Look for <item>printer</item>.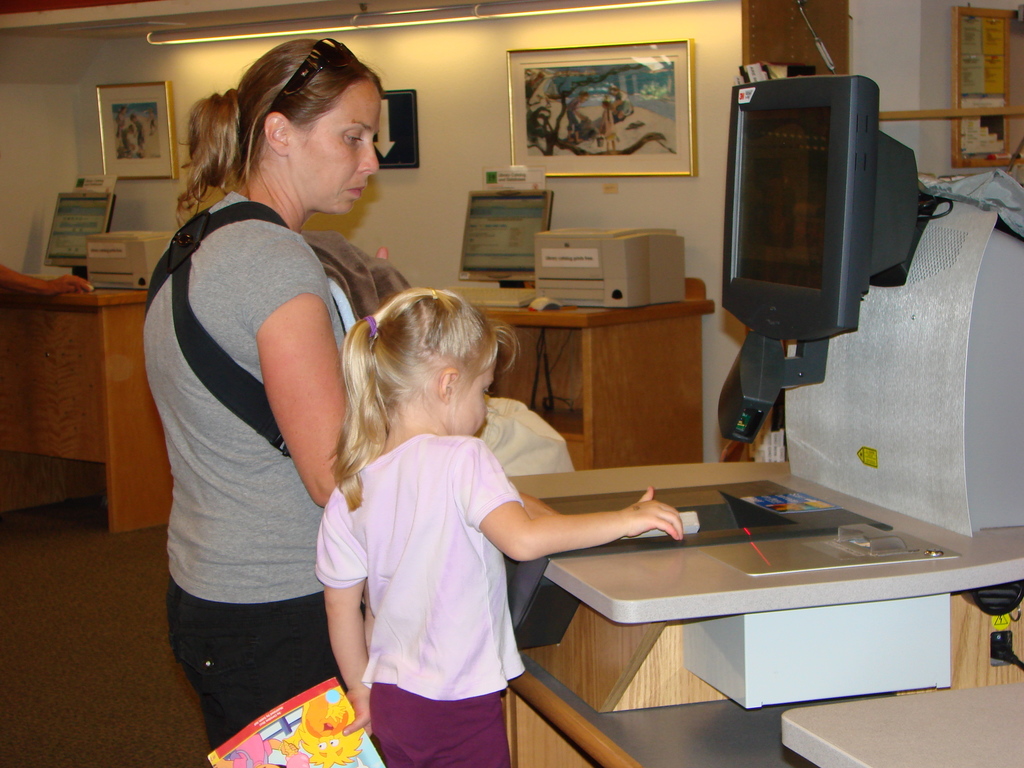
Found: <region>85, 230, 179, 294</region>.
